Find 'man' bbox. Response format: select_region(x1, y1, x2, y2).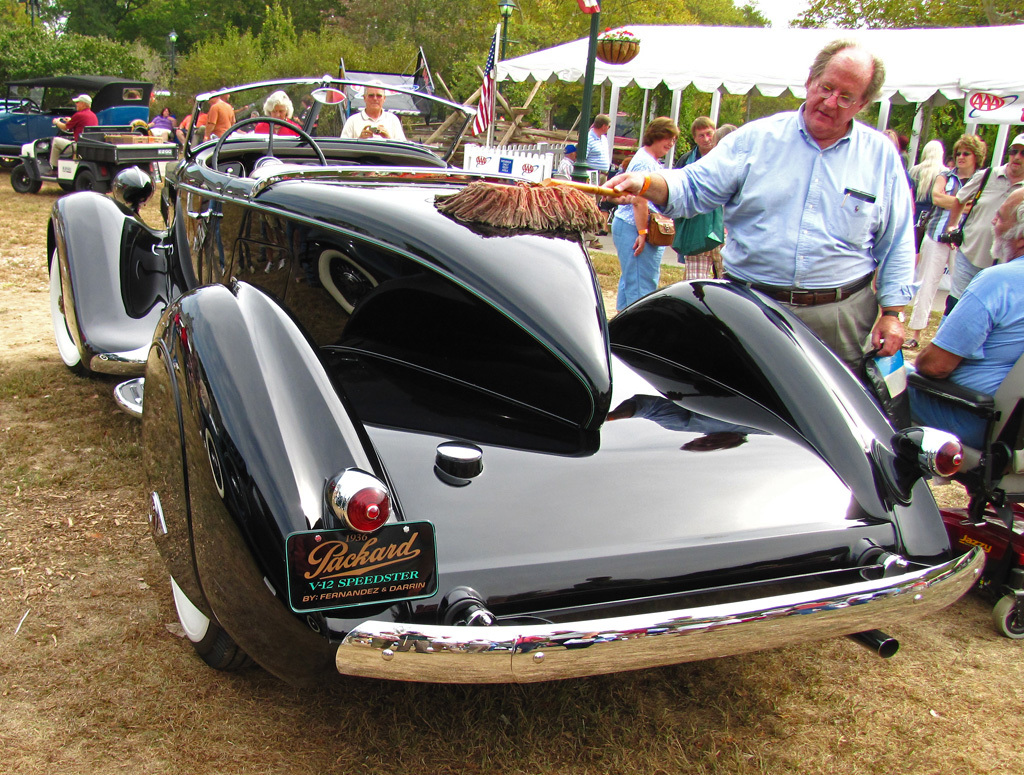
select_region(947, 132, 1023, 315).
